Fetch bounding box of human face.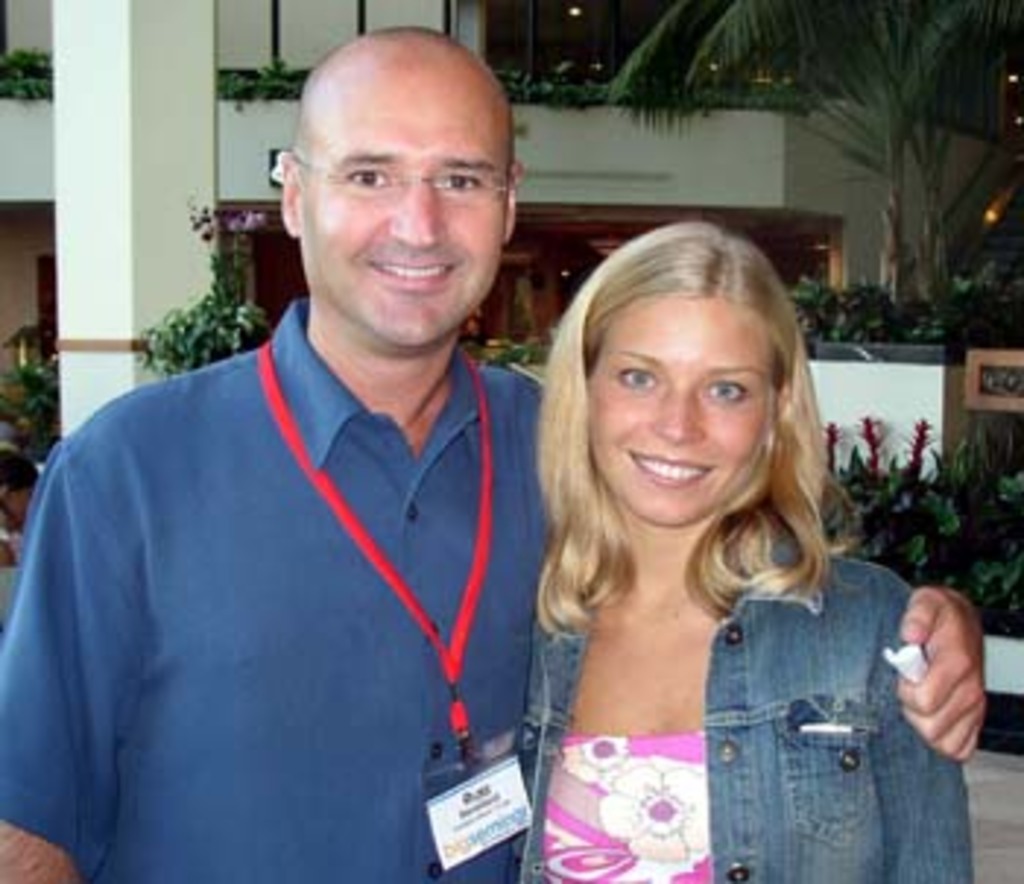
Bbox: 588/287/772/530.
